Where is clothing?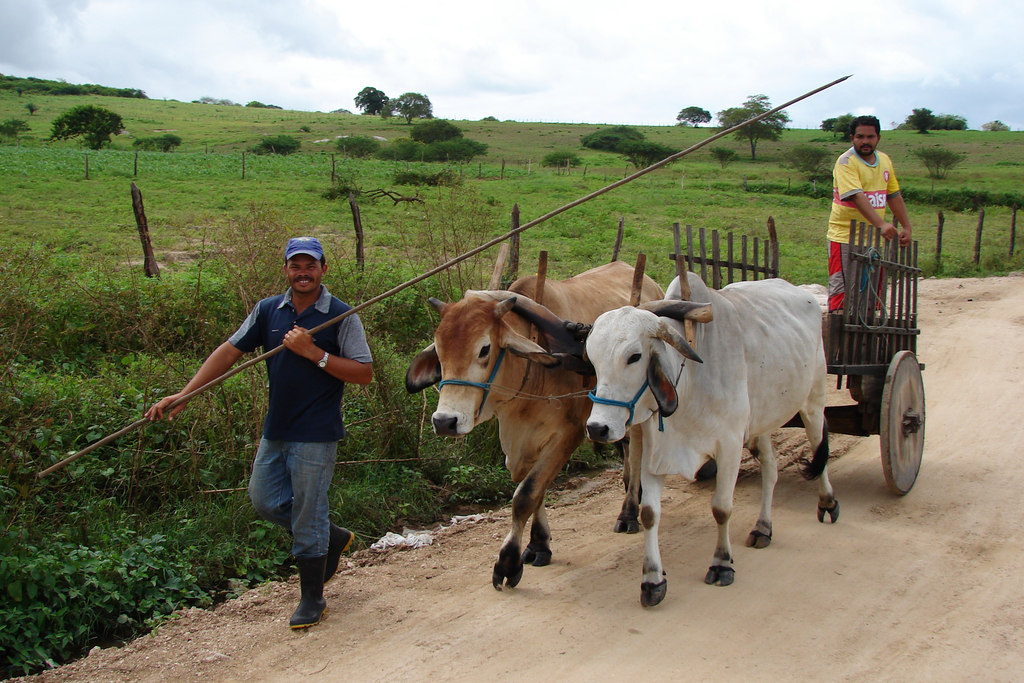
[228, 276, 376, 585].
